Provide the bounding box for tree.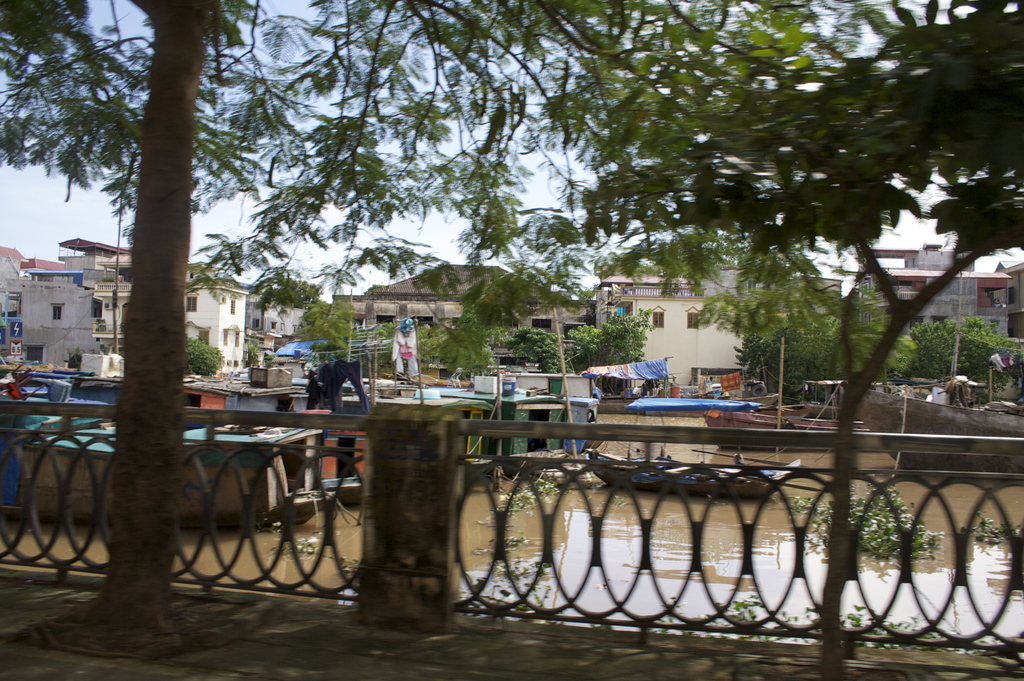
l=187, t=334, r=218, b=378.
